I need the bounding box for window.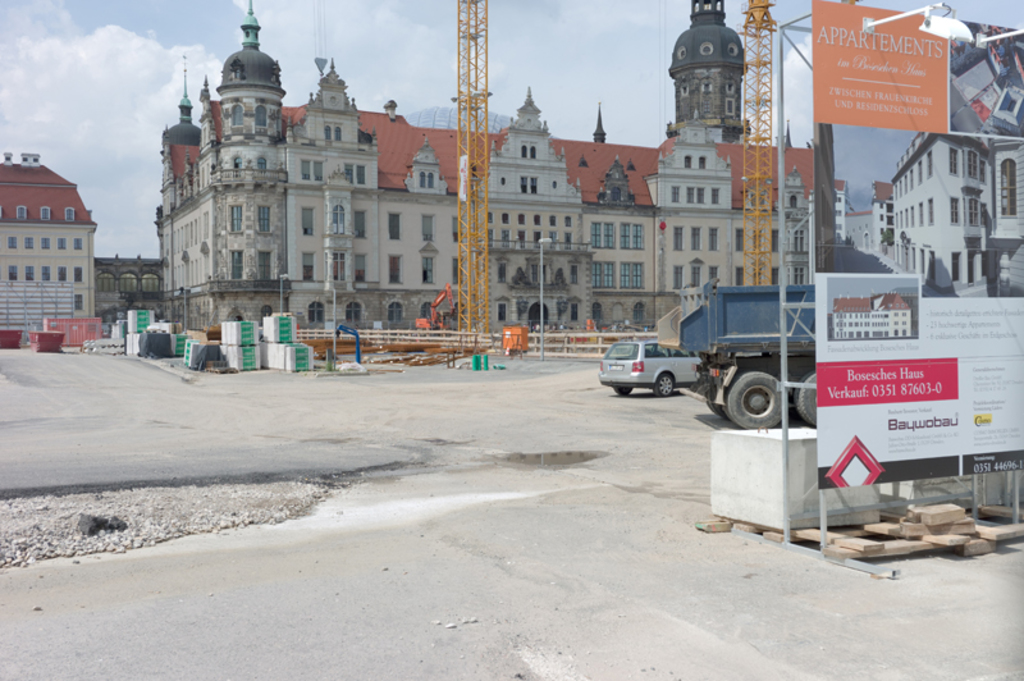
Here it is: 422:214:438:239.
